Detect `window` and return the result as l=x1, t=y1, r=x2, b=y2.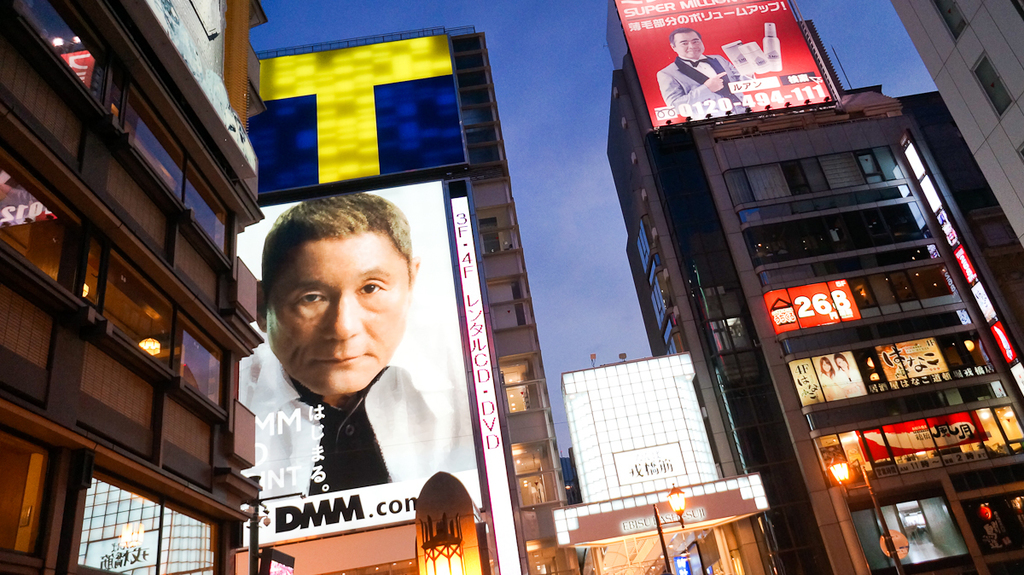
l=96, t=236, r=185, b=367.
